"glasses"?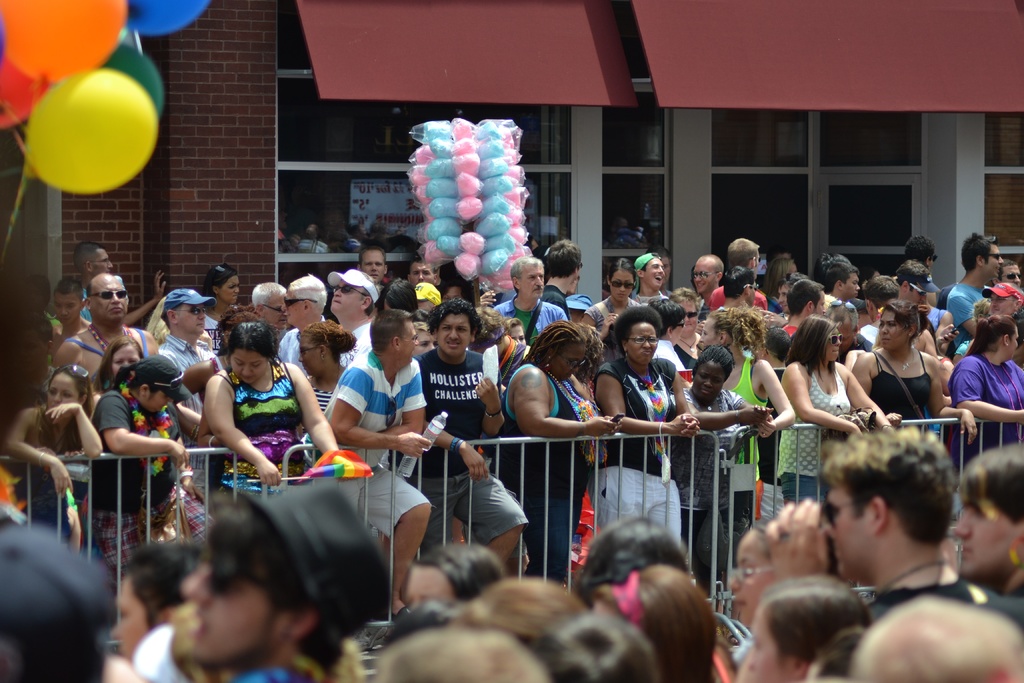
BBox(279, 292, 319, 309)
